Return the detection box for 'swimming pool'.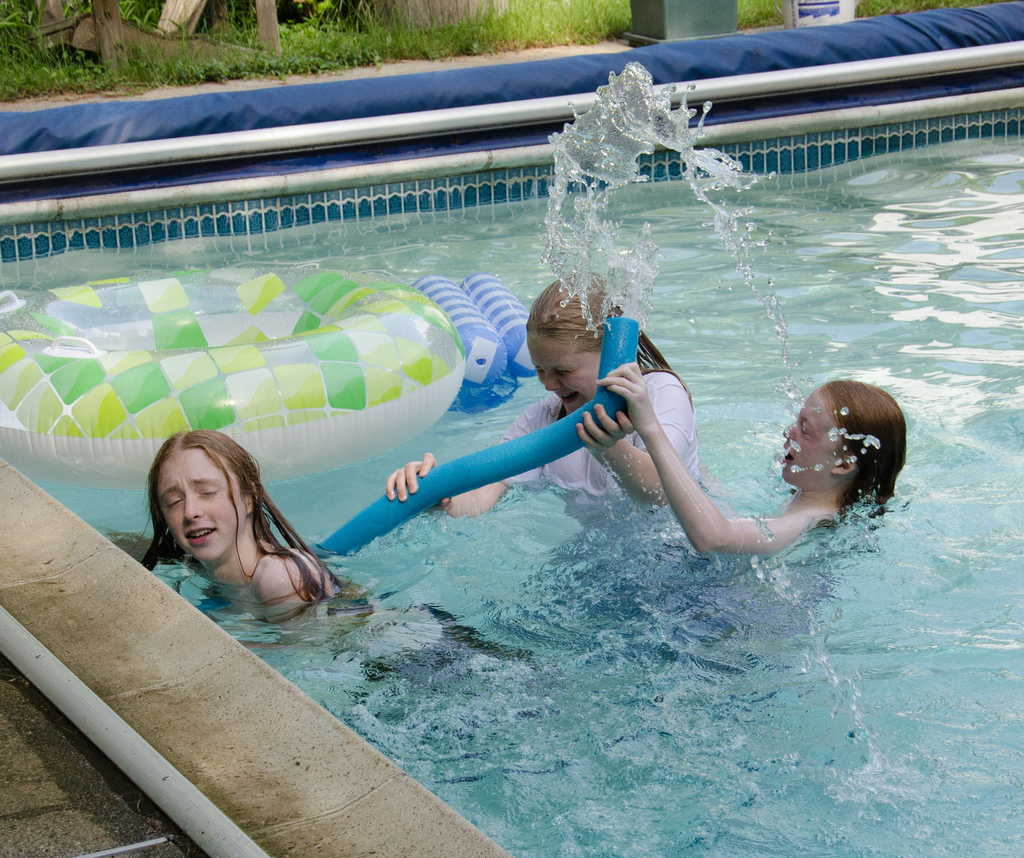
Rect(67, 115, 993, 683).
